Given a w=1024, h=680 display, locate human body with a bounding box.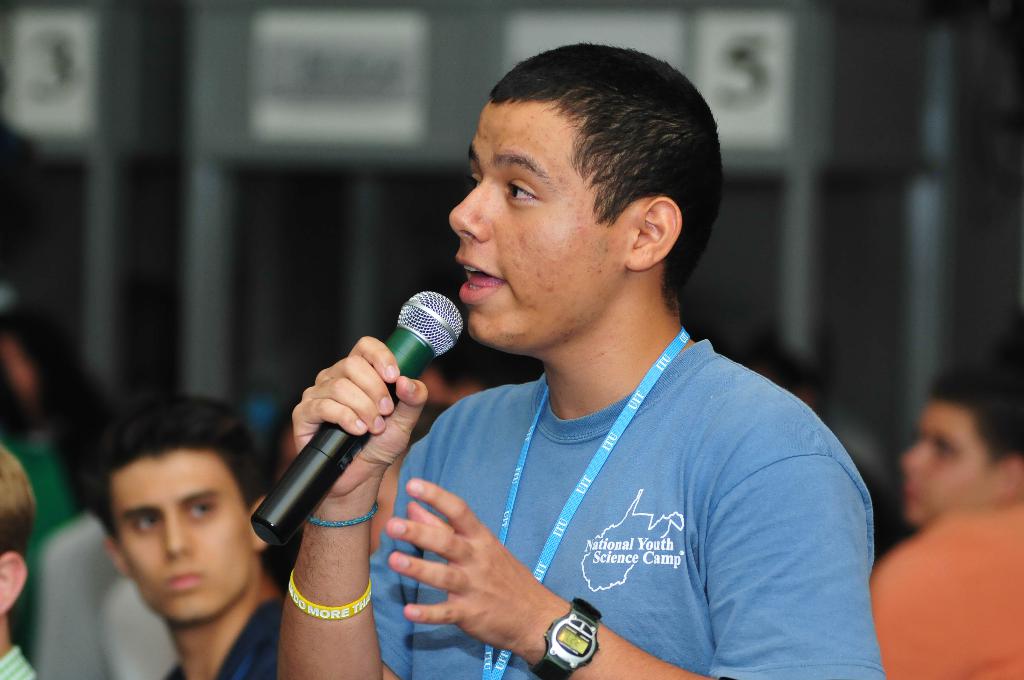
Located: 863,354,1023,679.
